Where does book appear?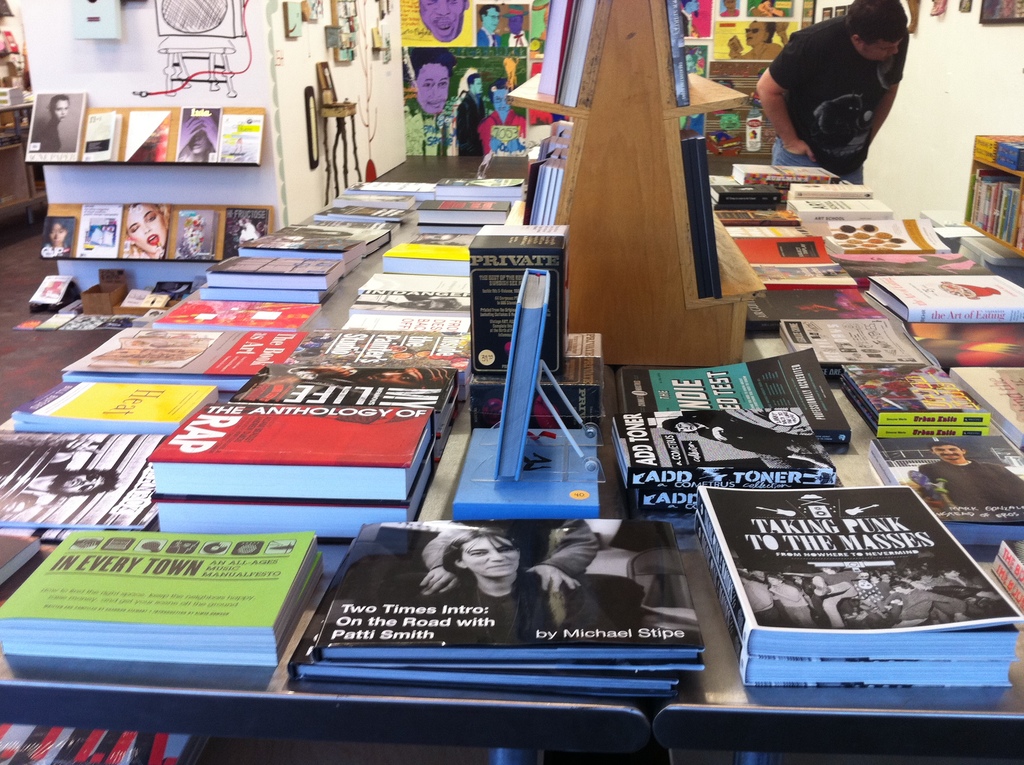
Appears at left=840, top=385, right=993, bottom=440.
